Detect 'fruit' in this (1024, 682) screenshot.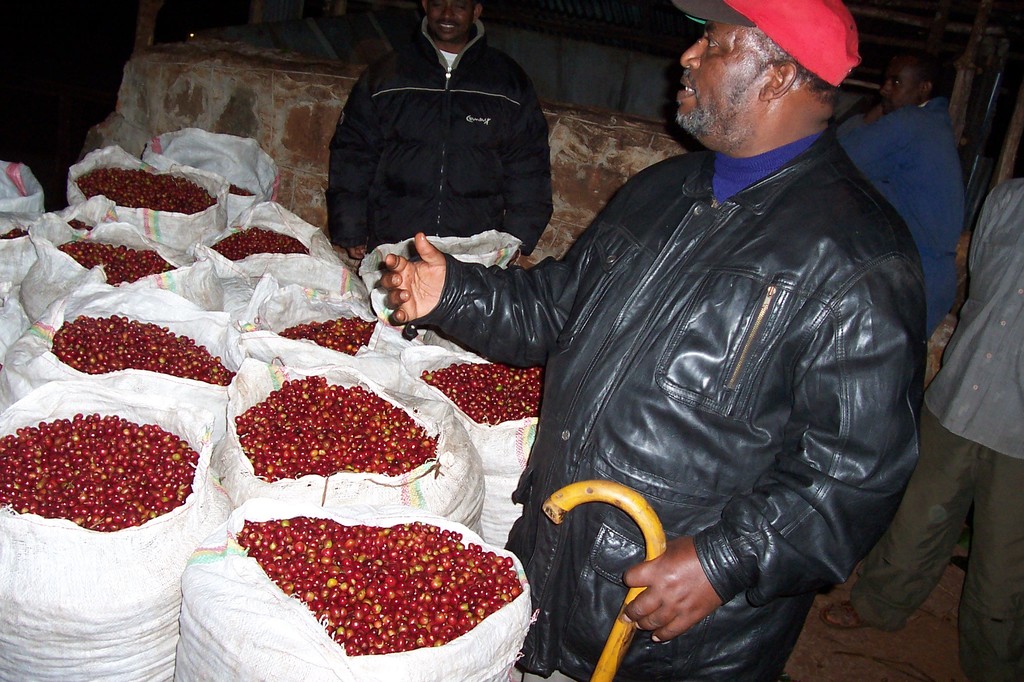
Detection: bbox(212, 523, 547, 658).
